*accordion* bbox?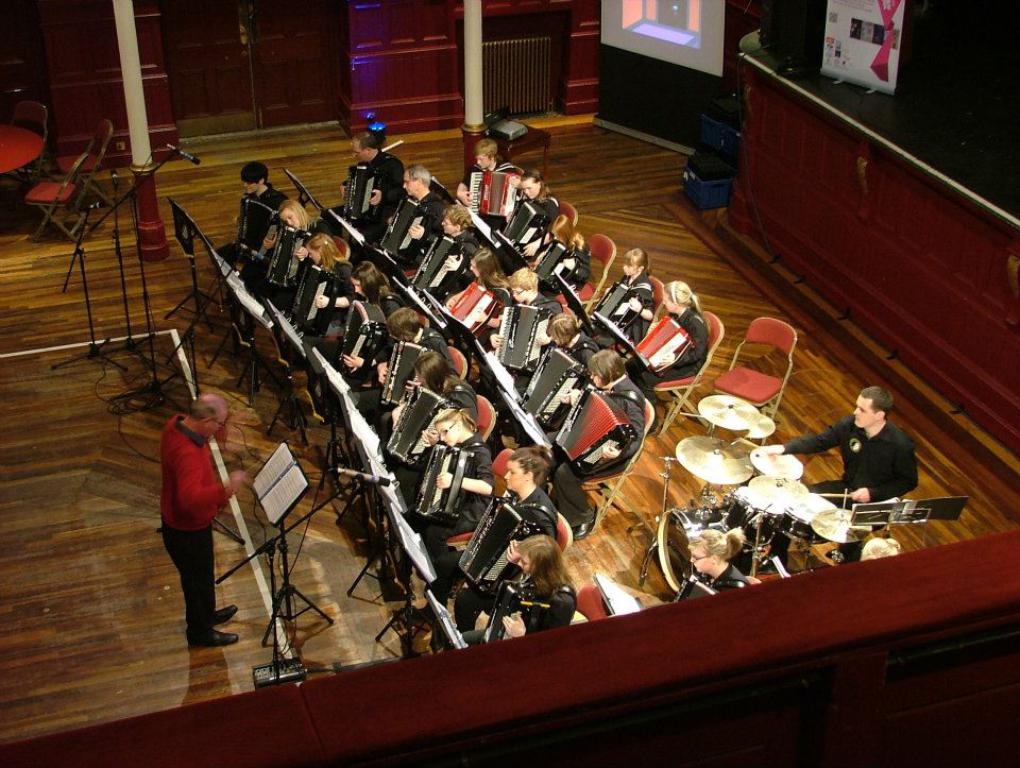
BBox(416, 443, 477, 525)
